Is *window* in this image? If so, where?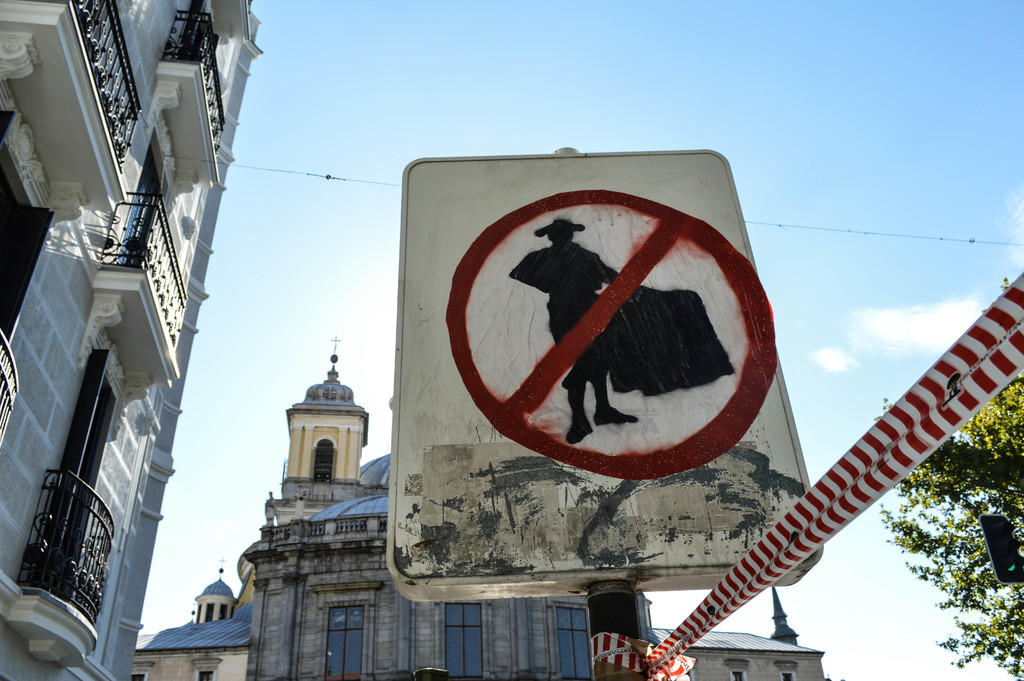
Yes, at 781 659 797 680.
